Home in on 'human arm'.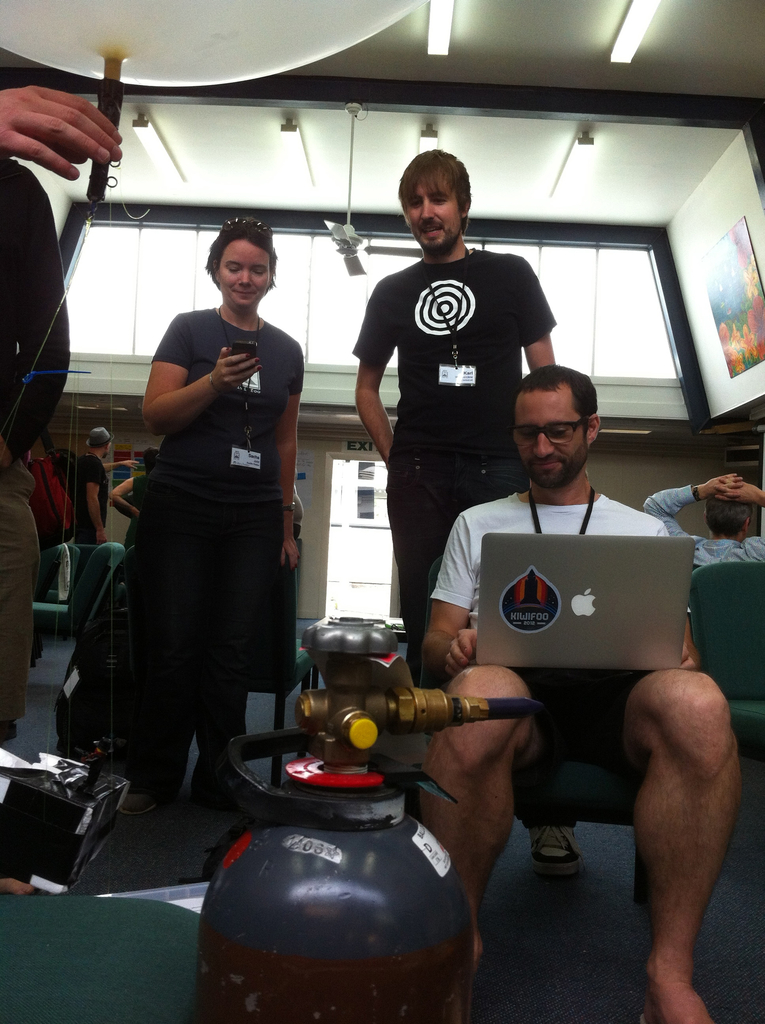
Homed in at [x1=0, y1=76, x2=121, y2=183].
